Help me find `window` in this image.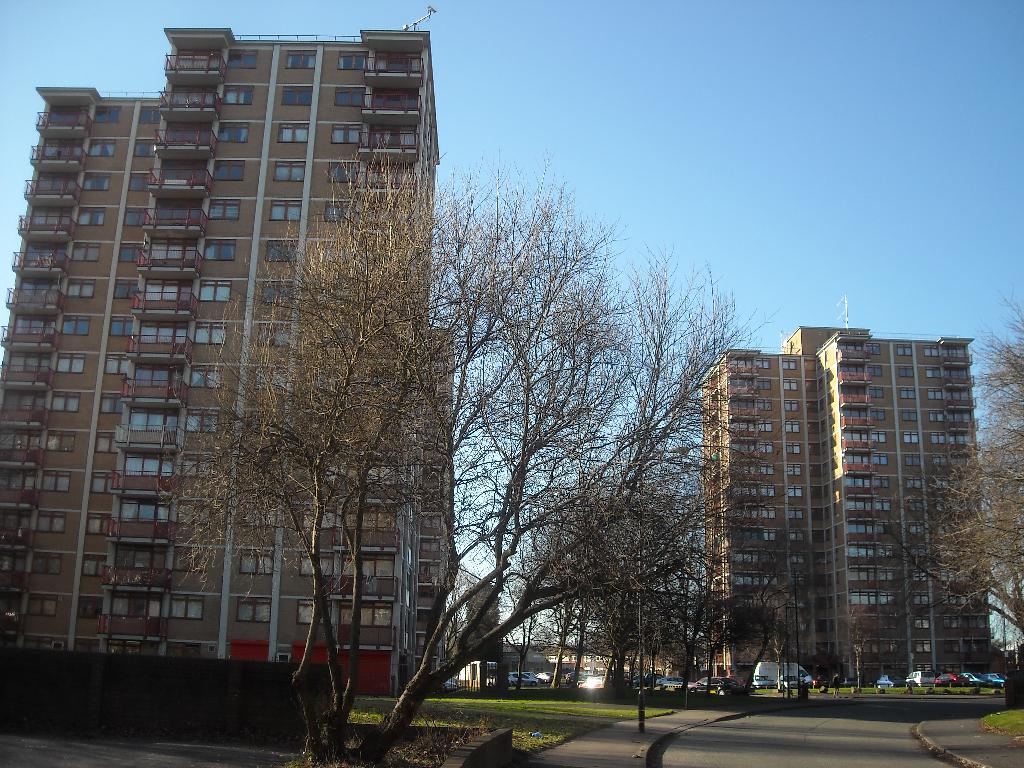
Found it: pyautogui.locateOnScreen(268, 157, 310, 187).
